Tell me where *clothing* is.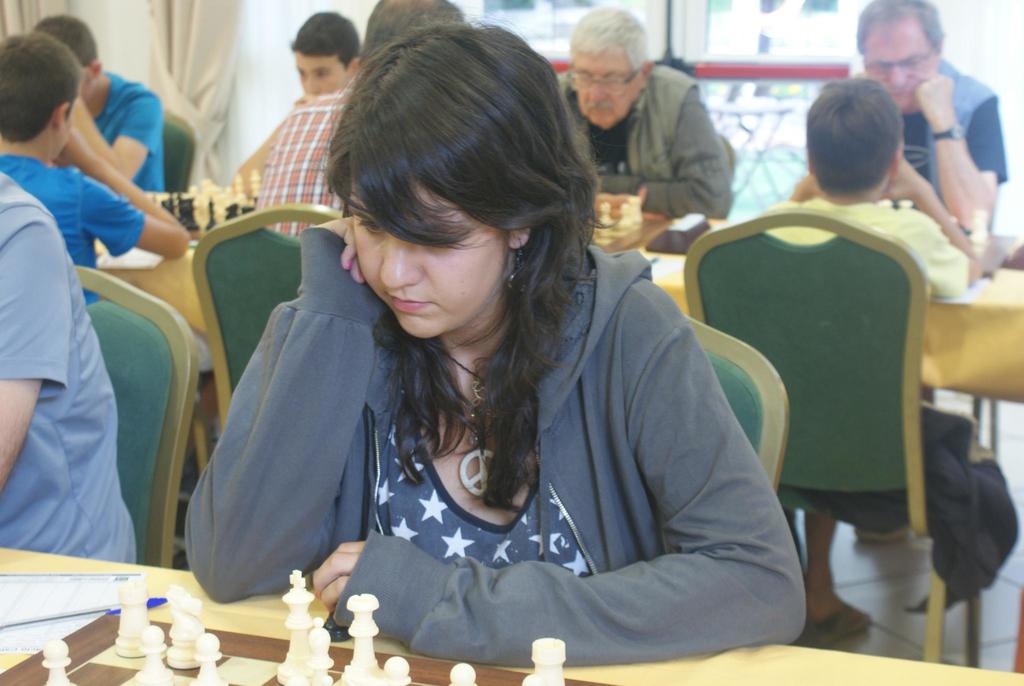
*clothing* is at 745 199 1018 629.
